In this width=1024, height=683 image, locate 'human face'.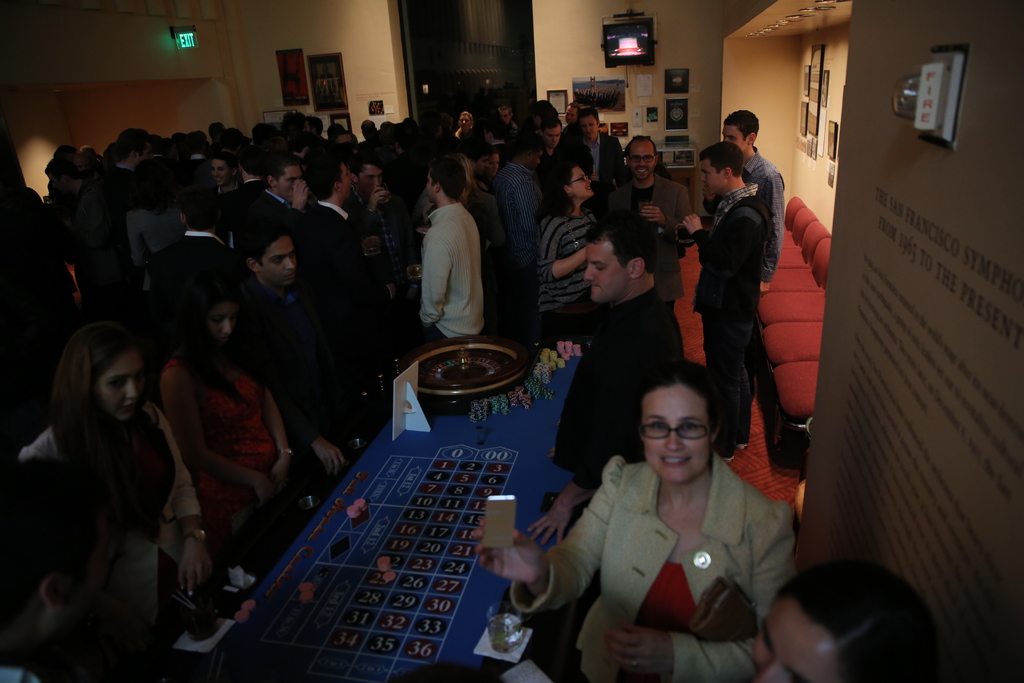
Bounding box: [648,381,712,486].
